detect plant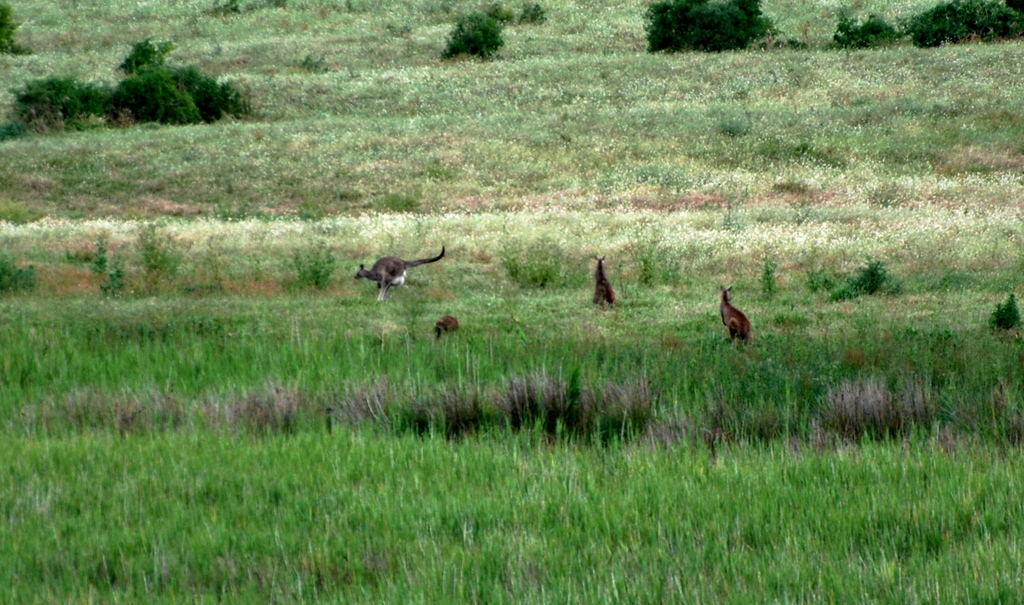
box=[0, 0, 36, 61]
